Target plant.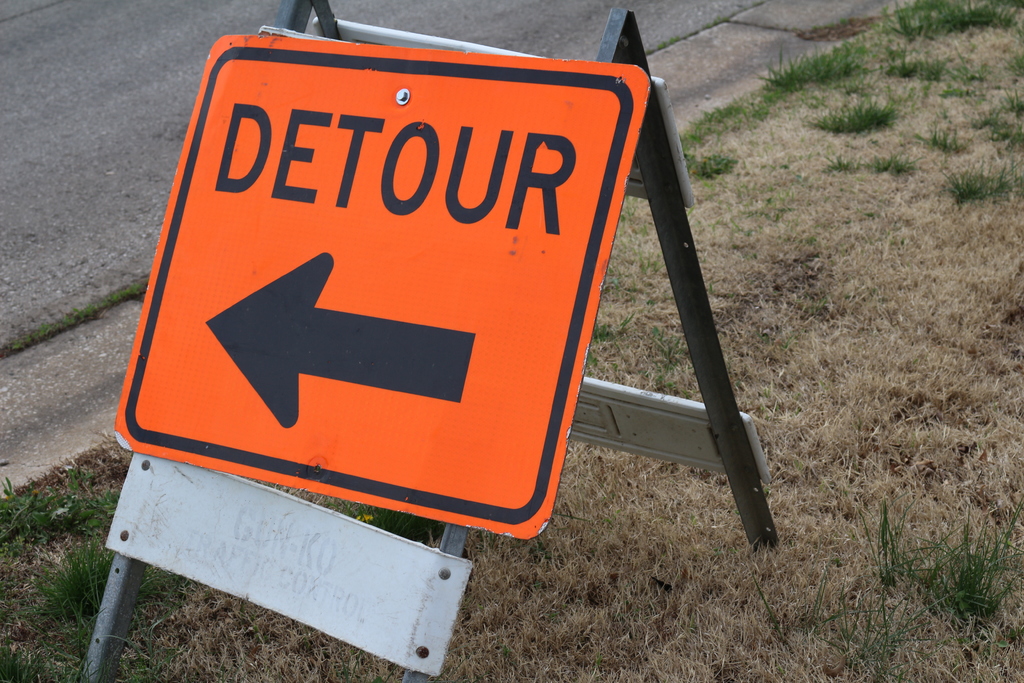
Target region: <bbox>653, 316, 692, 391</bbox>.
